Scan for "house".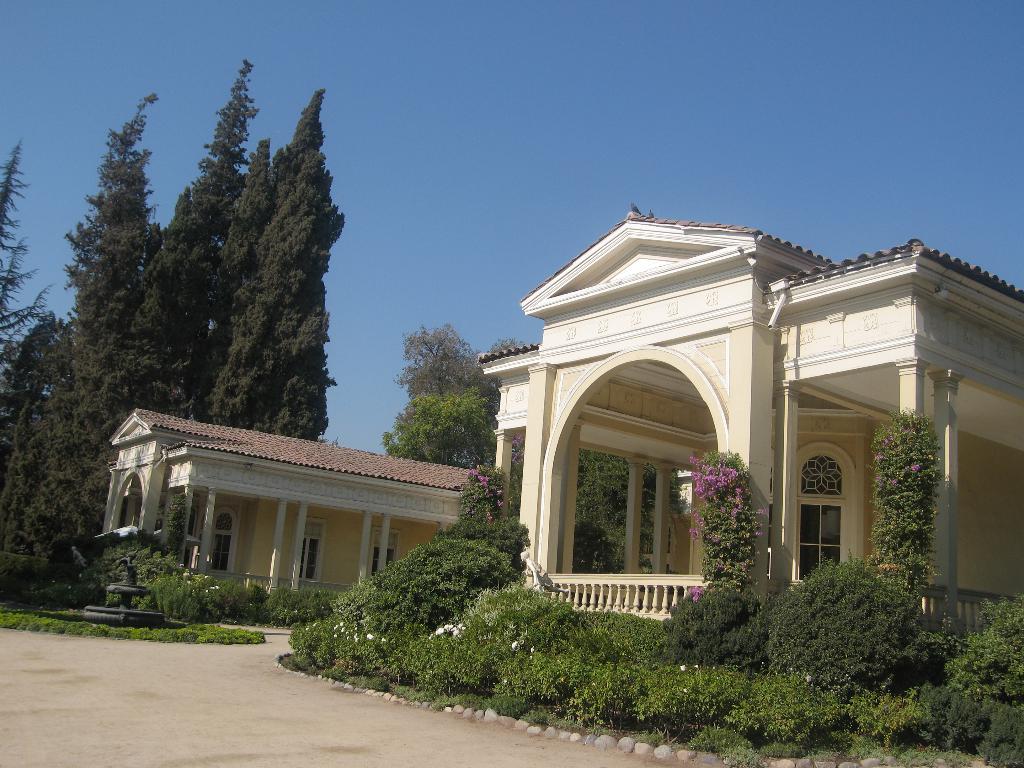
Scan result: <bbox>91, 407, 489, 616</bbox>.
